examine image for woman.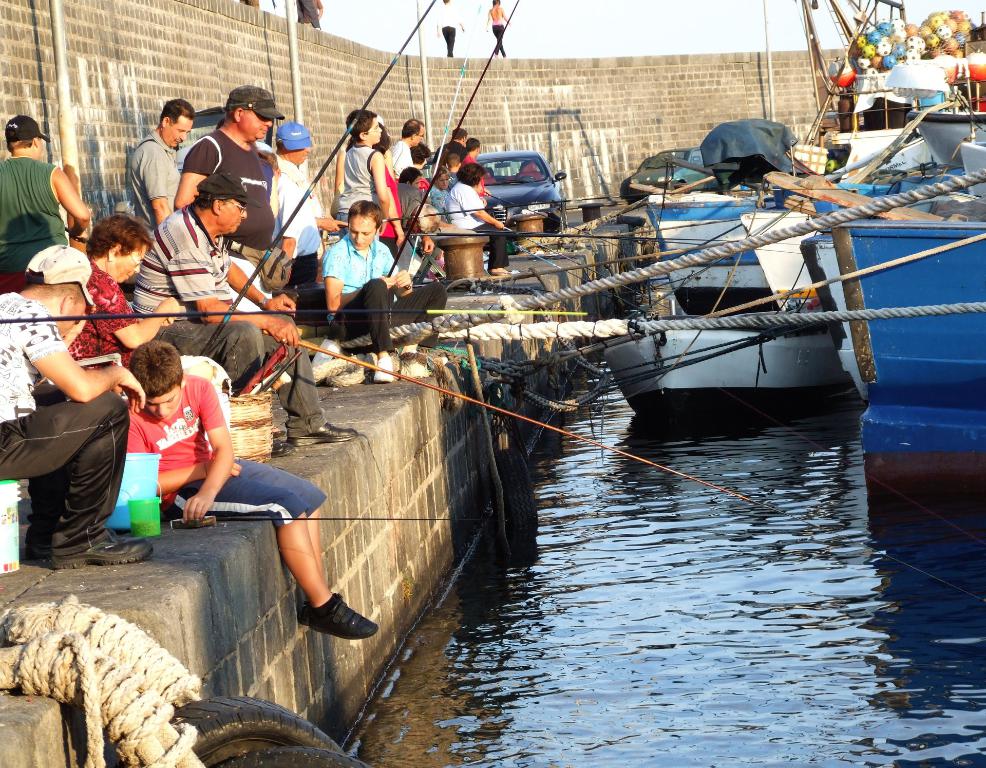
Examination result: 483,0,510,56.
